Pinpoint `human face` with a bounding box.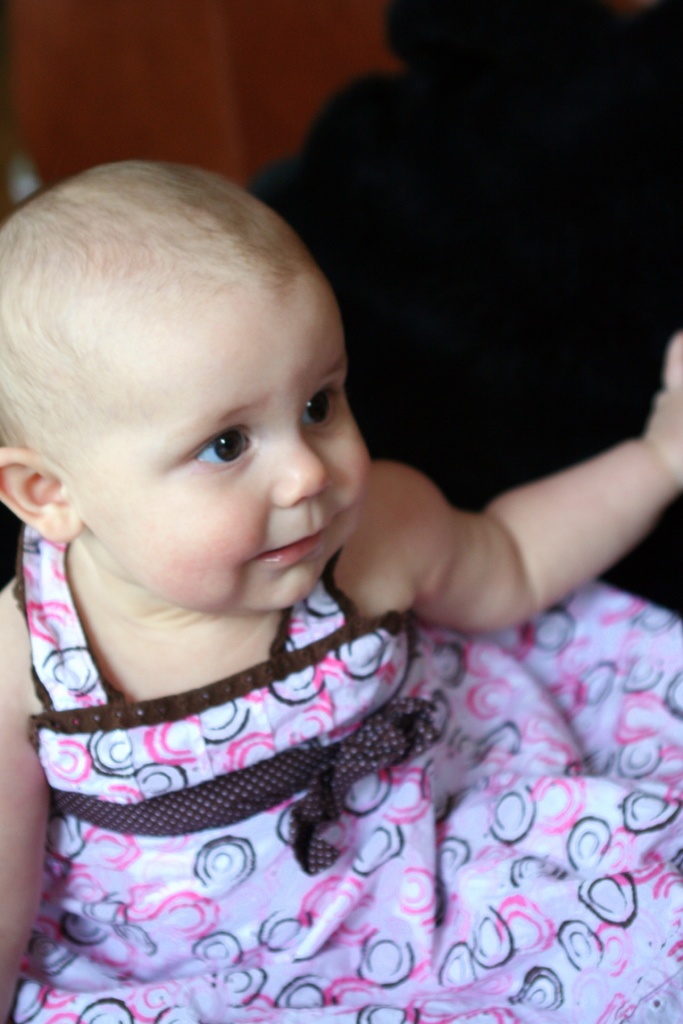
(x1=73, y1=300, x2=372, y2=600).
